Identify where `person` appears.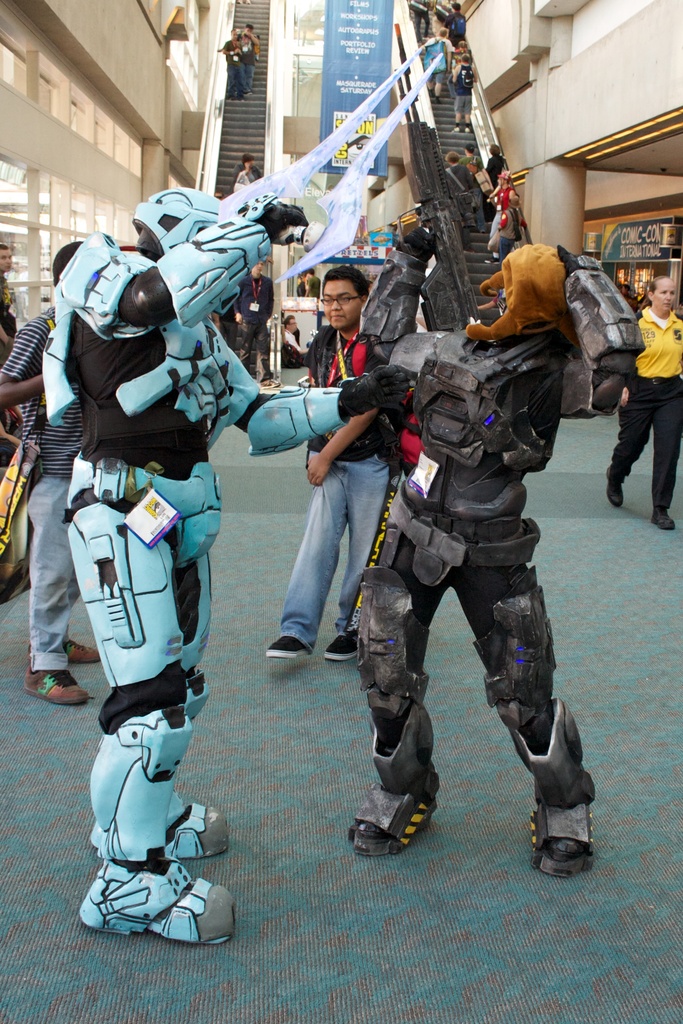
Appears at (229, 13, 259, 92).
